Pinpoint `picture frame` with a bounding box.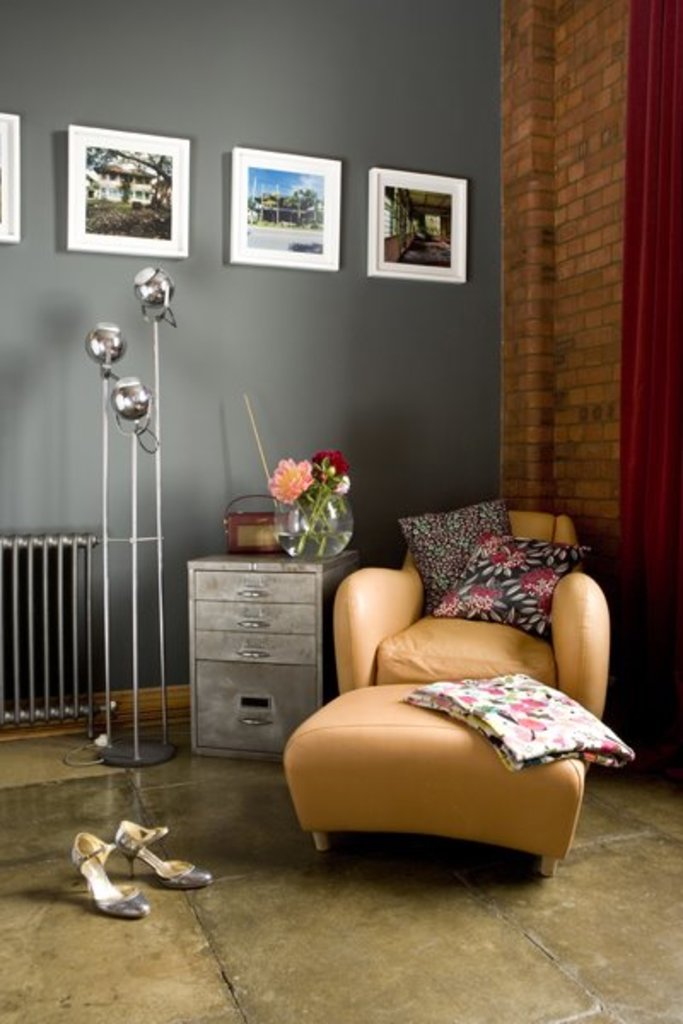
BBox(0, 114, 20, 242).
